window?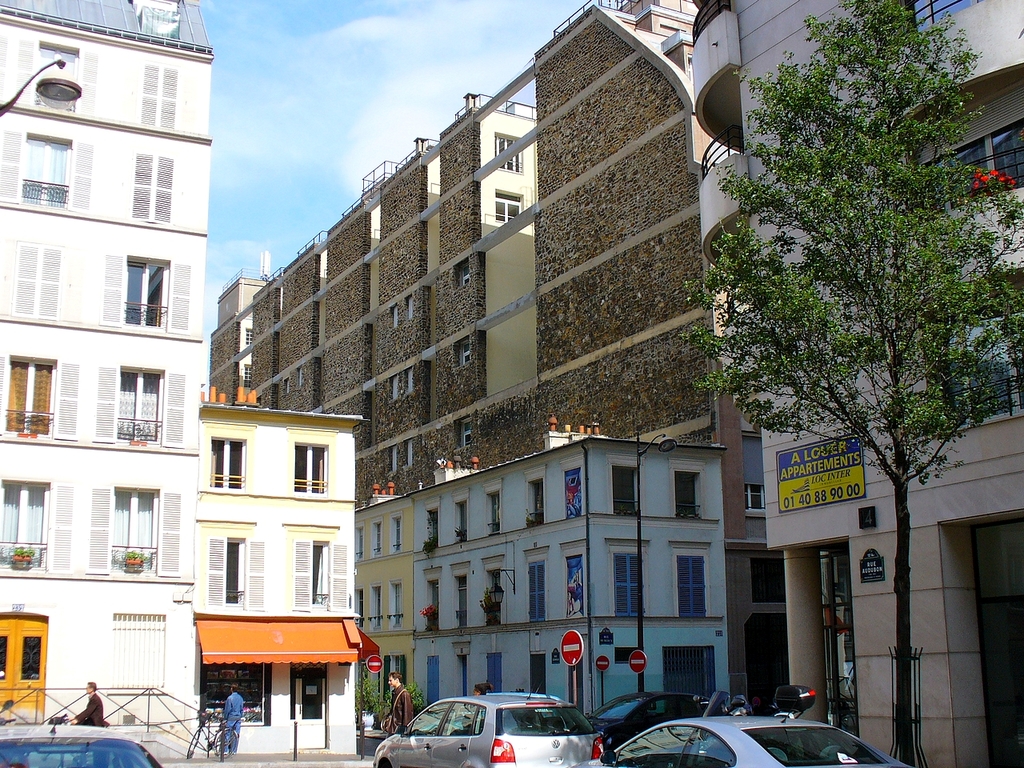
457:334:470:369
